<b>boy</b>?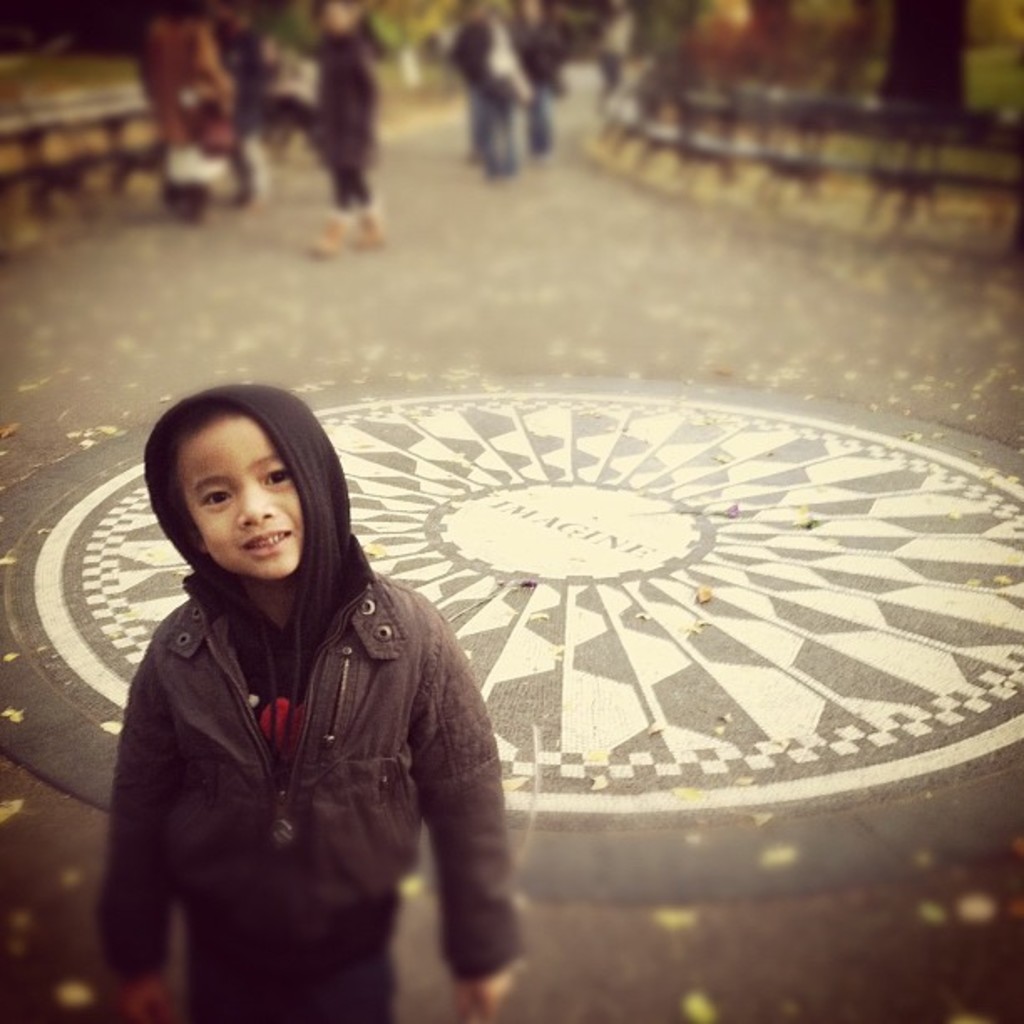
BBox(92, 378, 520, 1019)
